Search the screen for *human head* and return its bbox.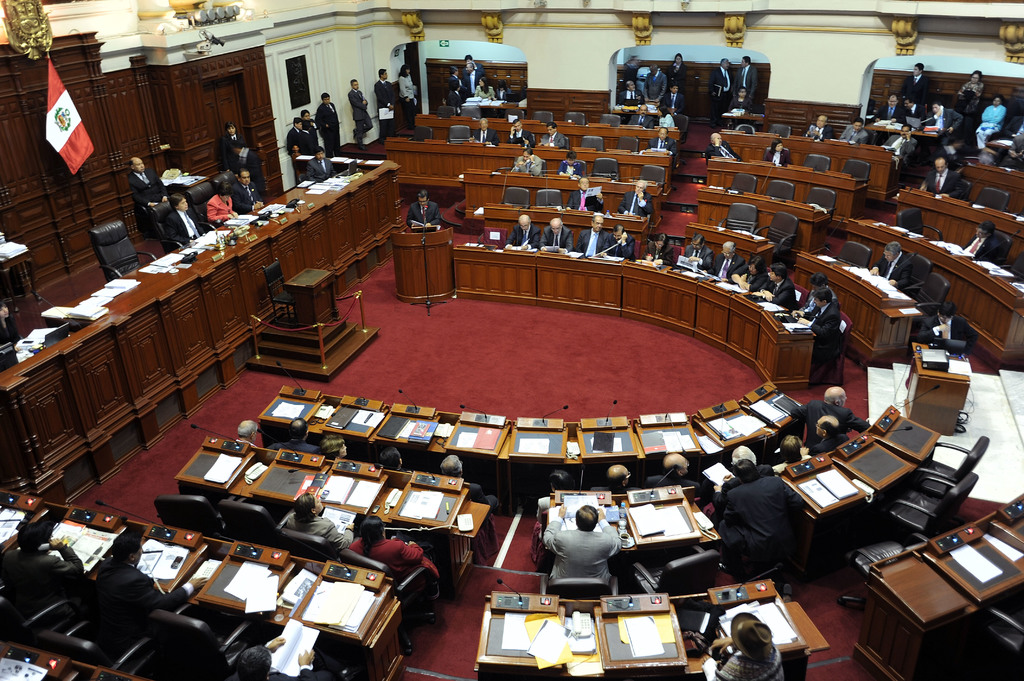
Found: bbox=[293, 490, 326, 521].
